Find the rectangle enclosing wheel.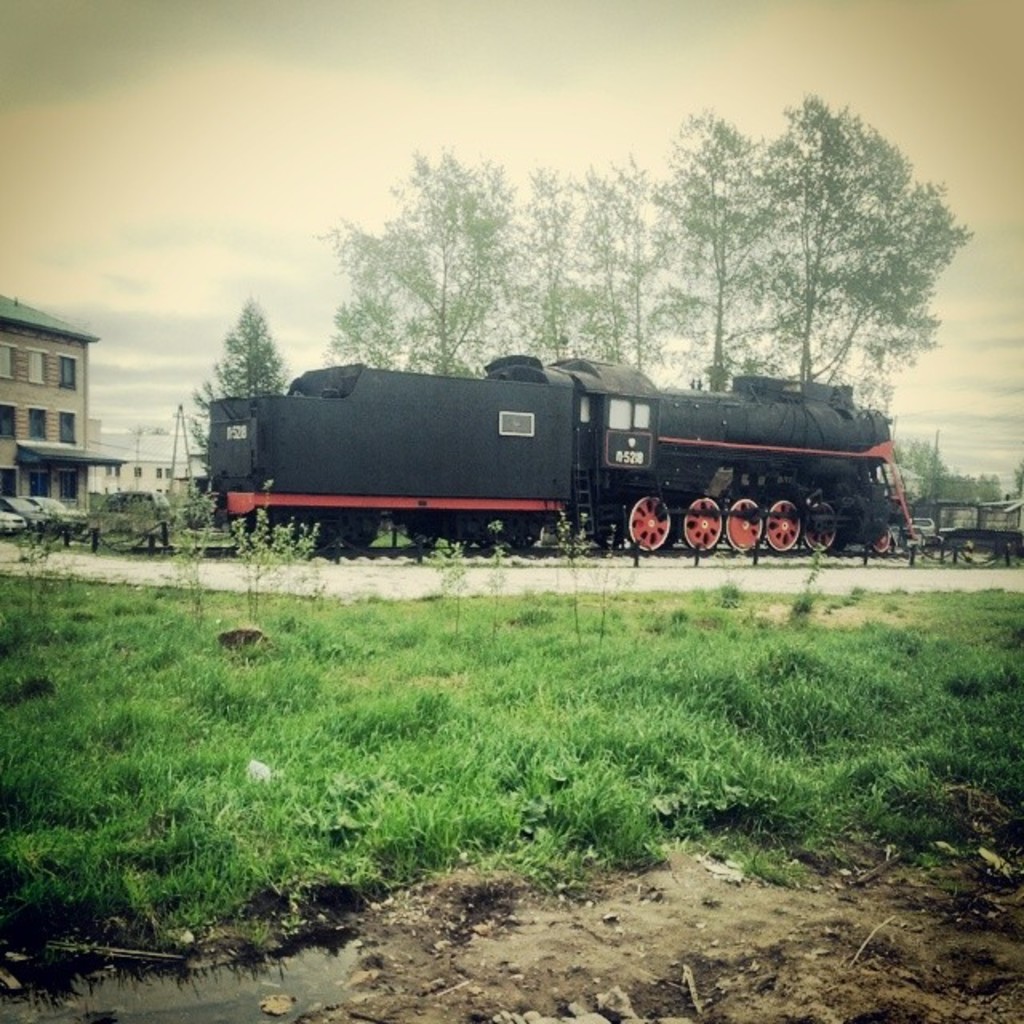
crop(341, 520, 379, 544).
